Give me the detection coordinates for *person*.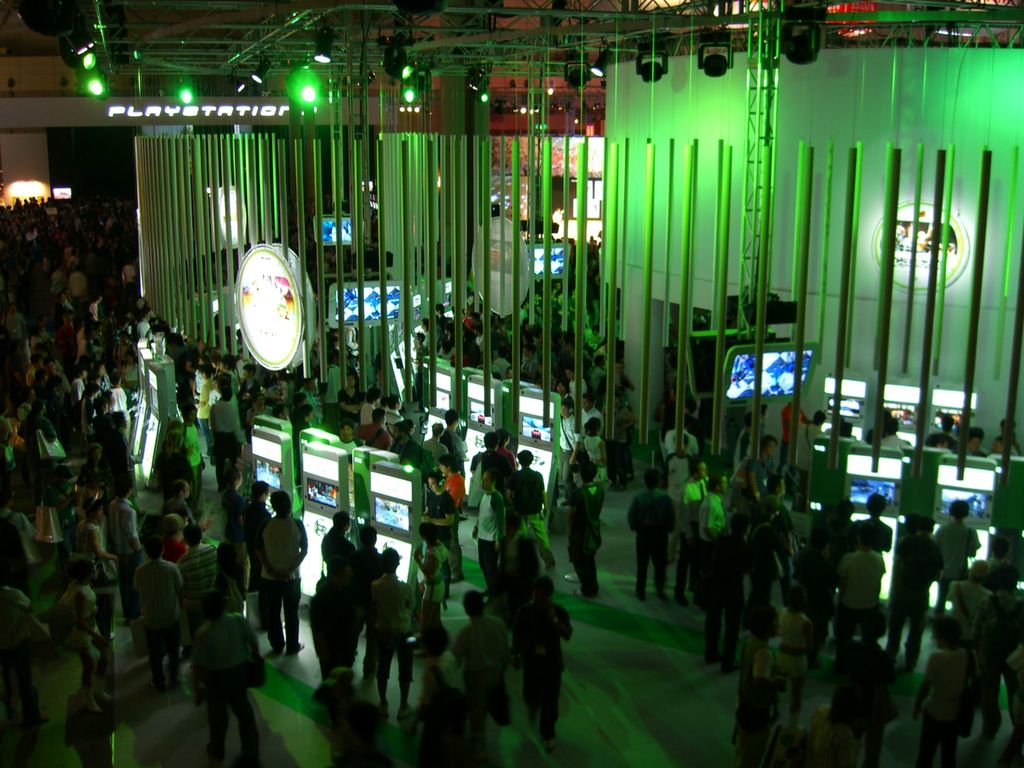
[left=941, top=561, right=993, bottom=628].
